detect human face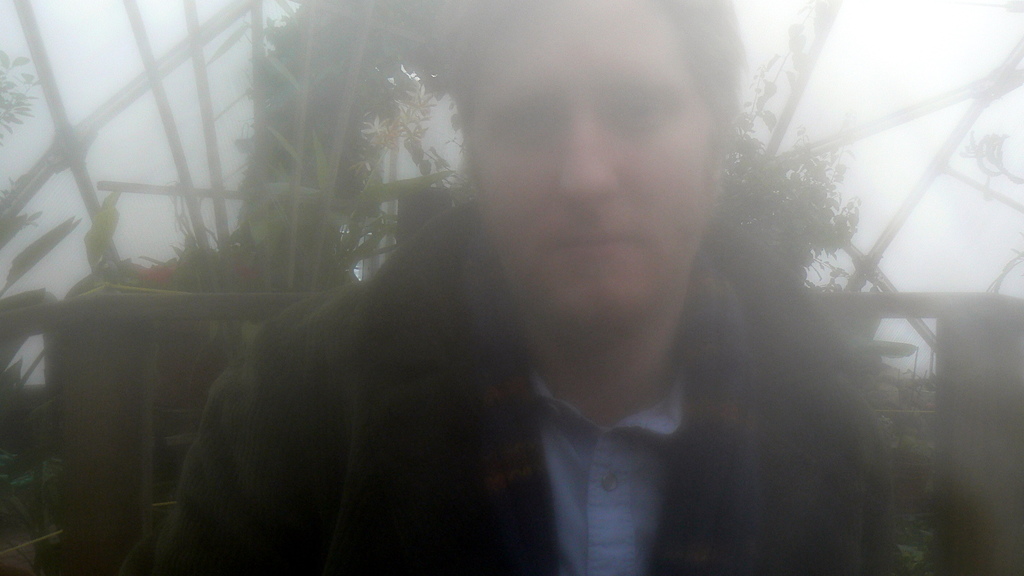
crop(470, 4, 713, 328)
